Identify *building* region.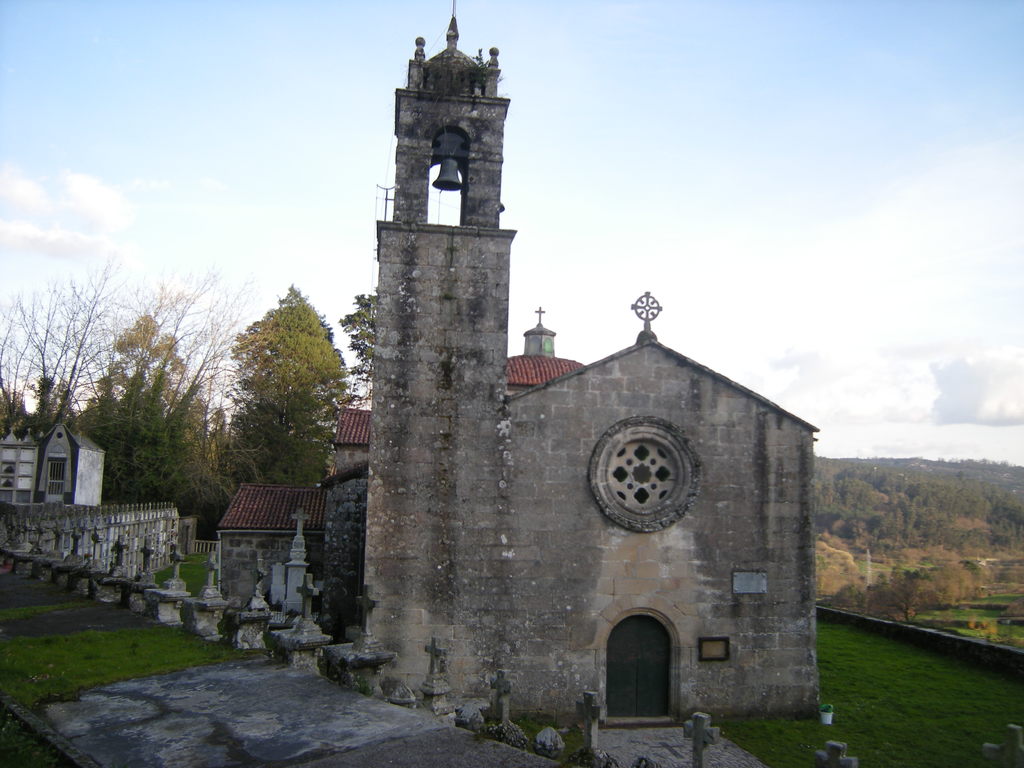
Region: crop(216, 478, 323, 606).
